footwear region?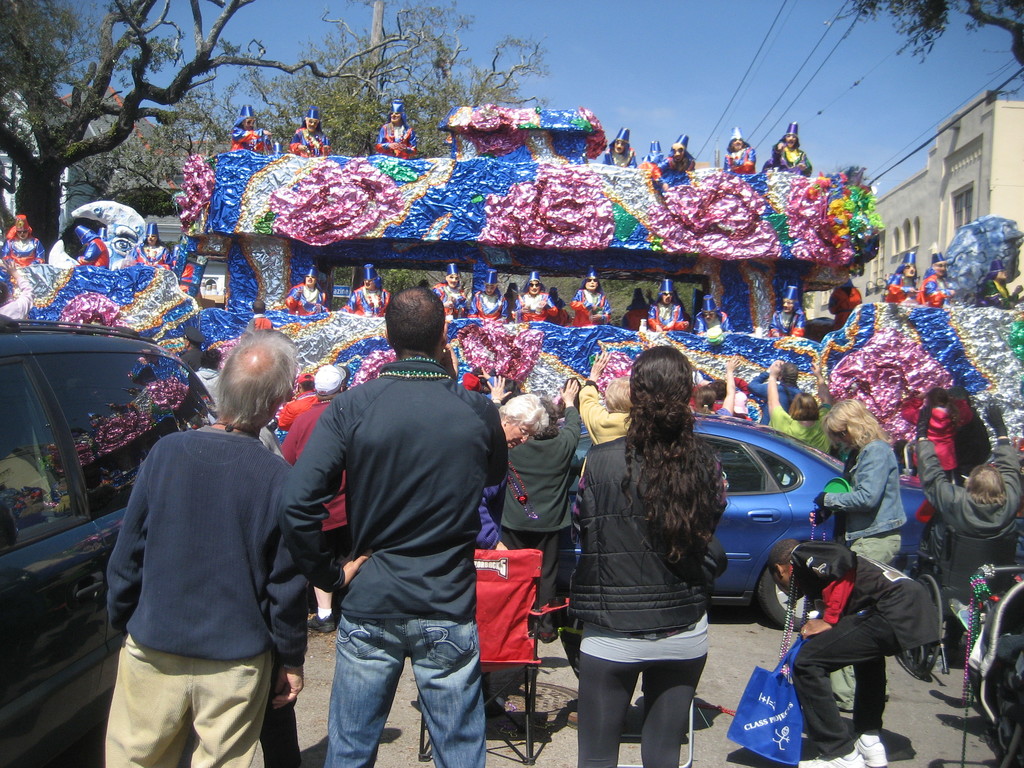
select_region(854, 730, 890, 767)
